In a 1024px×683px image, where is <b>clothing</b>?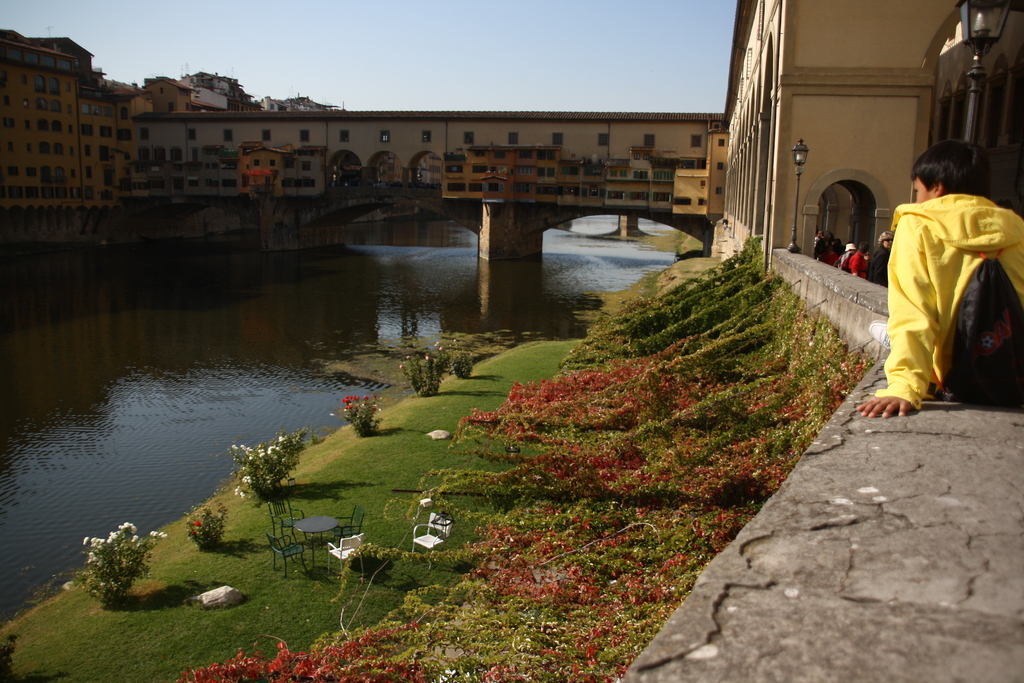
[867, 242, 891, 283].
